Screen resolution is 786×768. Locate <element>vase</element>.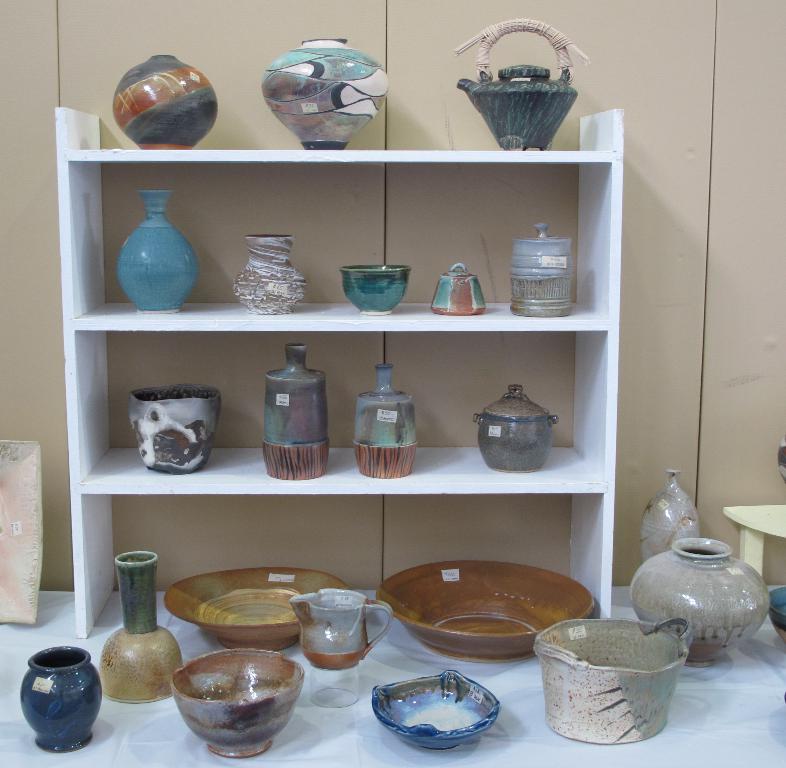
636, 471, 703, 565.
